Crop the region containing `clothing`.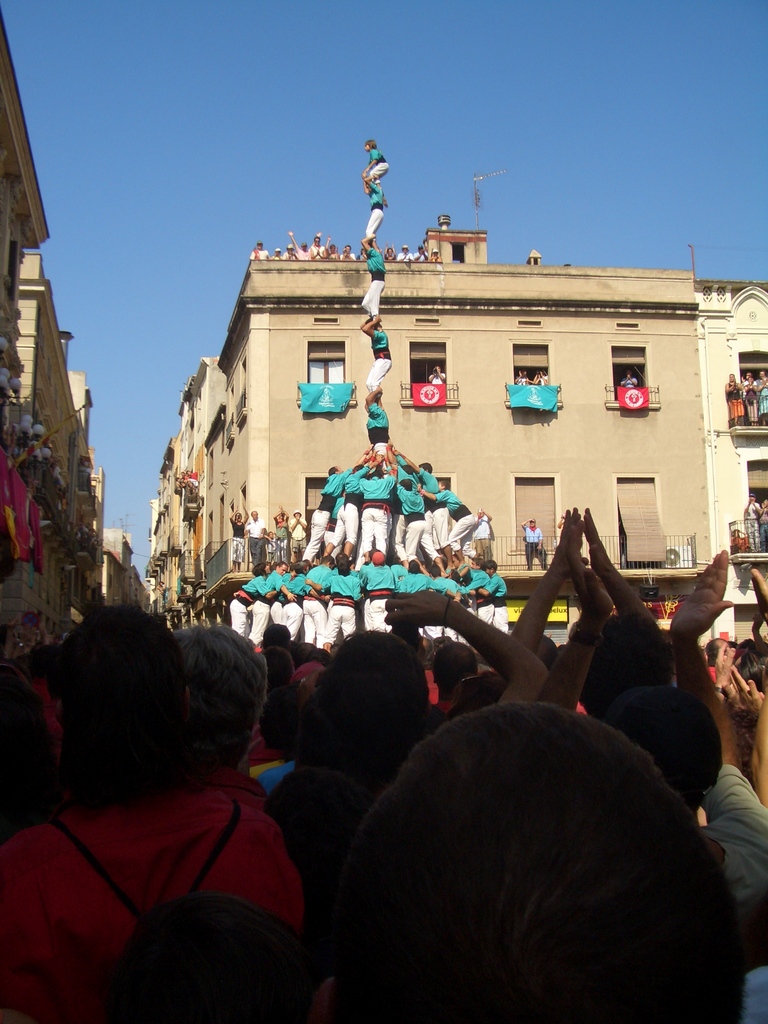
Crop region: select_region(228, 515, 247, 560).
